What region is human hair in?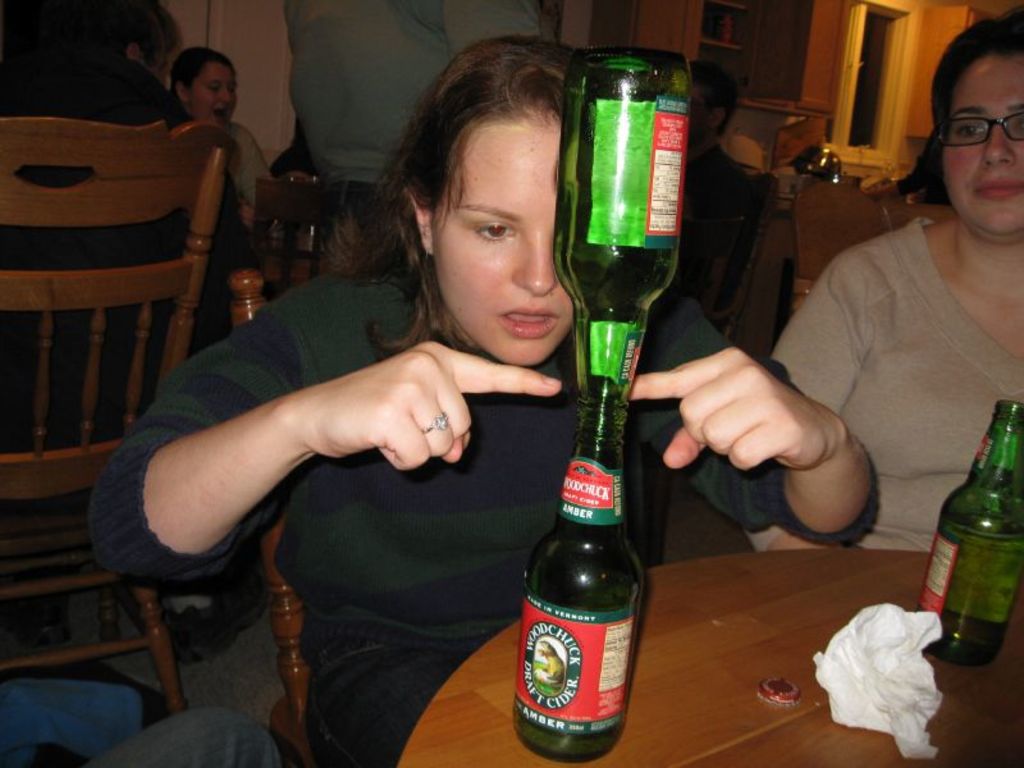
[x1=169, y1=45, x2=233, y2=101].
